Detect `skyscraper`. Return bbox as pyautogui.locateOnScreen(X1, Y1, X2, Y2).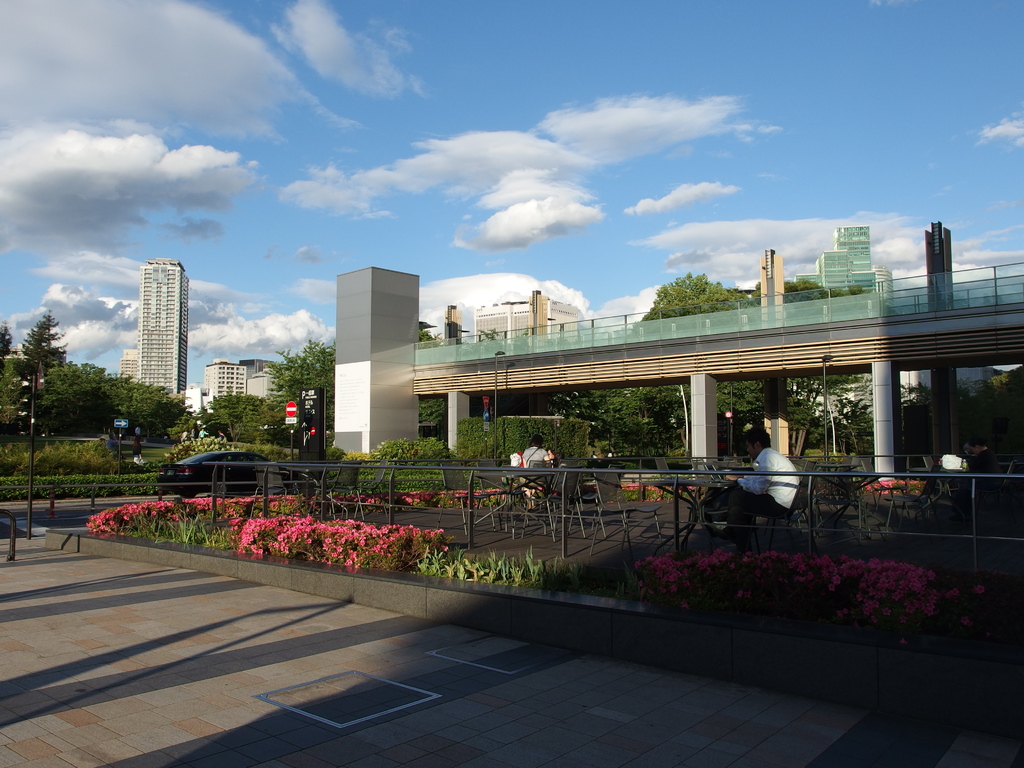
pyautogui.locateOnScreen(134, 259, 186, 408).
